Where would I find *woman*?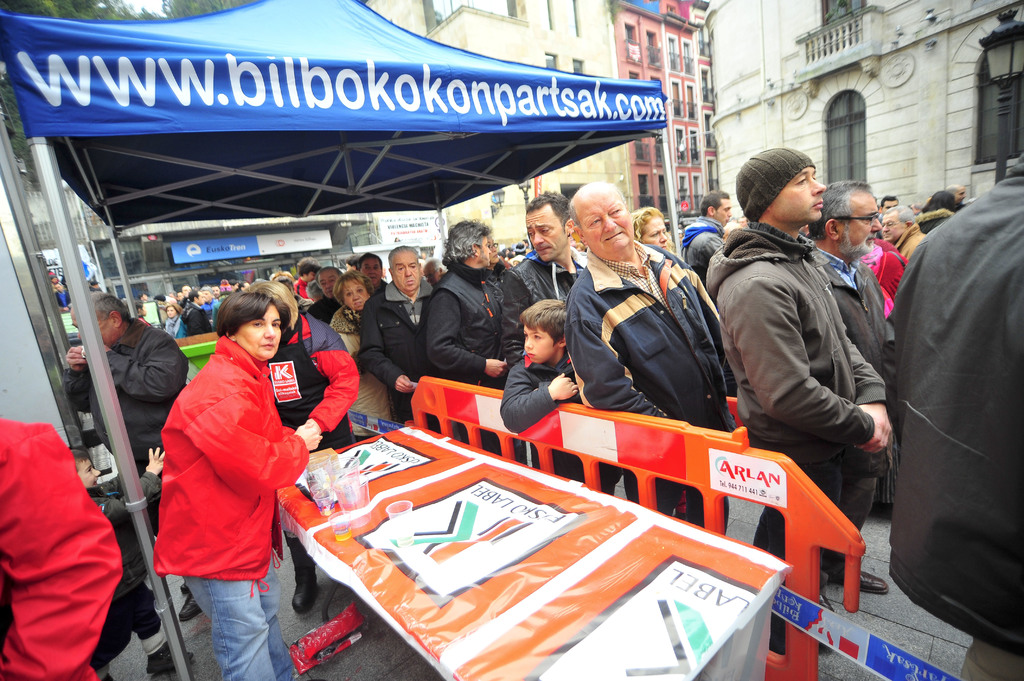
At (left=330, top=268, right=373, bottom=442).
